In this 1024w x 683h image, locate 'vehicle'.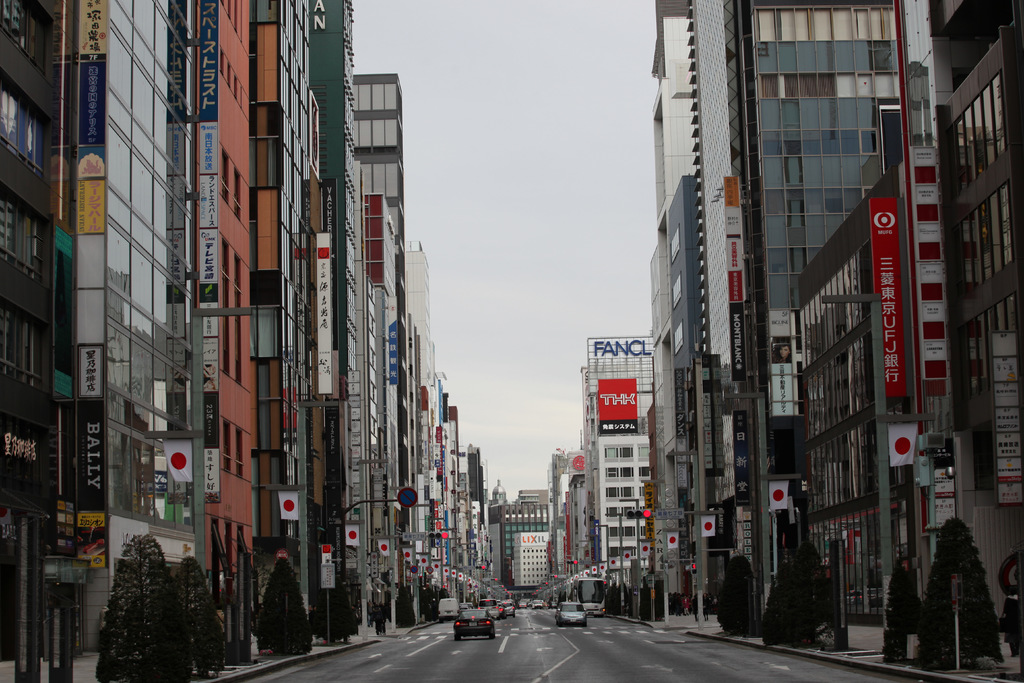
Bounding box: crop(437, 597, 457, 624).
